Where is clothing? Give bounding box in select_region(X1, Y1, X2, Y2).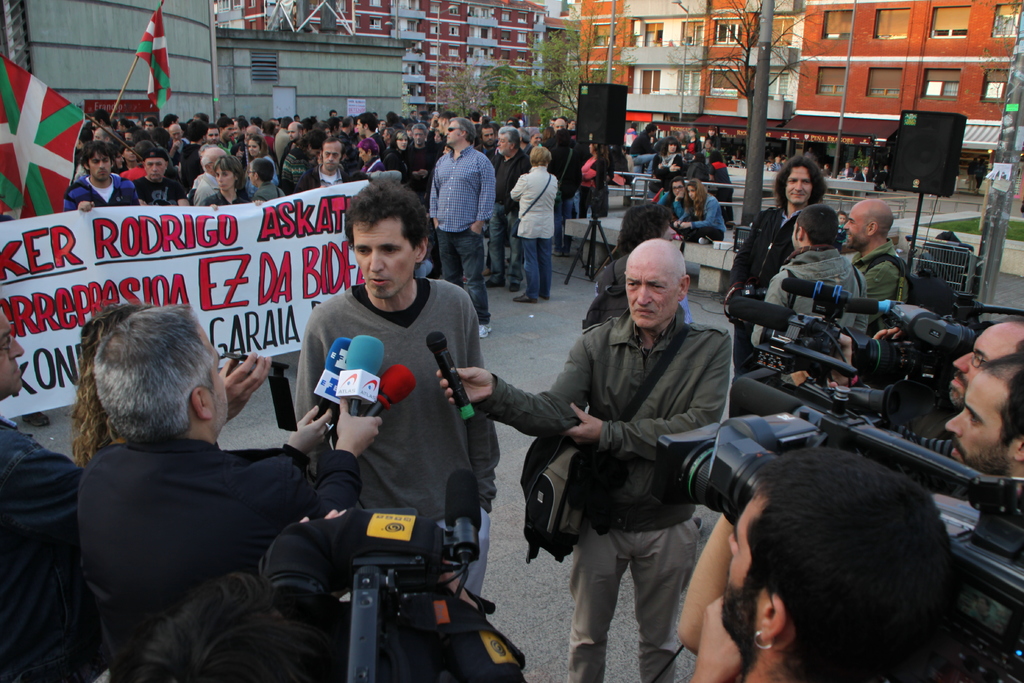
select_region(759, 238, 867, 375).
